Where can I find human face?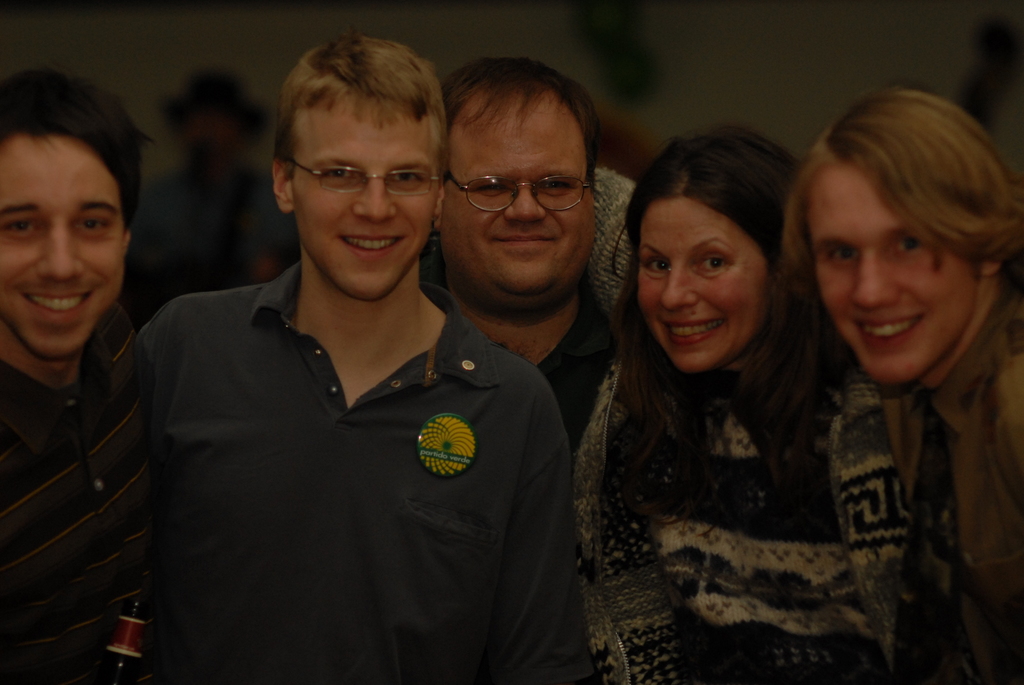
You can find it at (left=638, top=195, right=767, bottom=370).
